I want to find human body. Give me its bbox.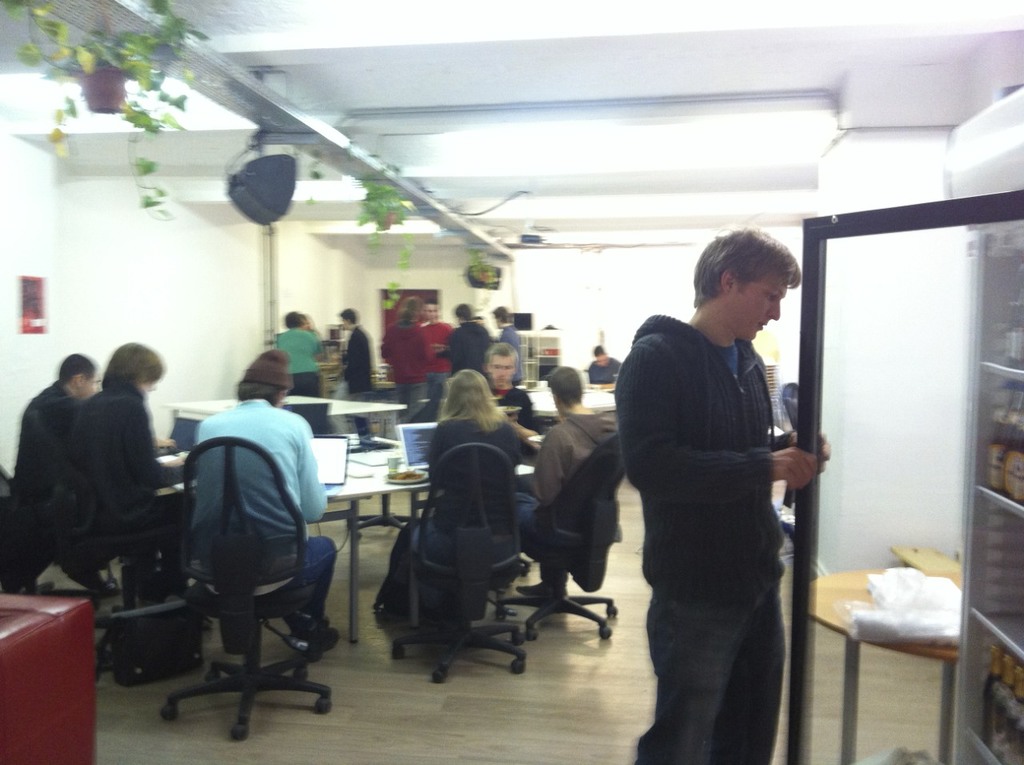
bbox=(6, 349, 106, 540).
